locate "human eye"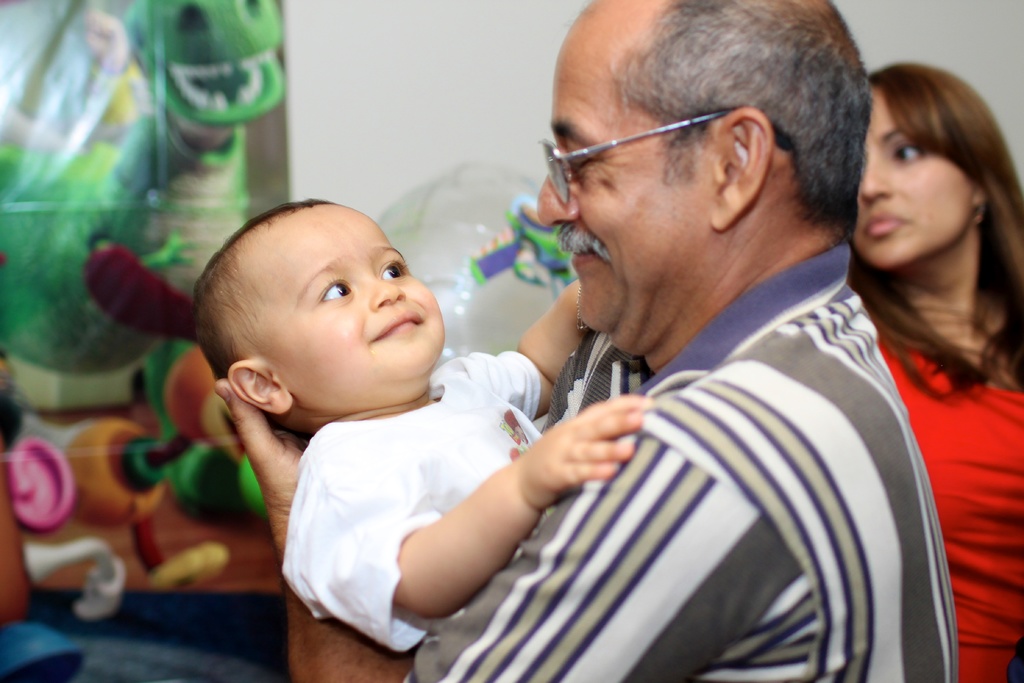
box=[557, 145, 596, 185]
